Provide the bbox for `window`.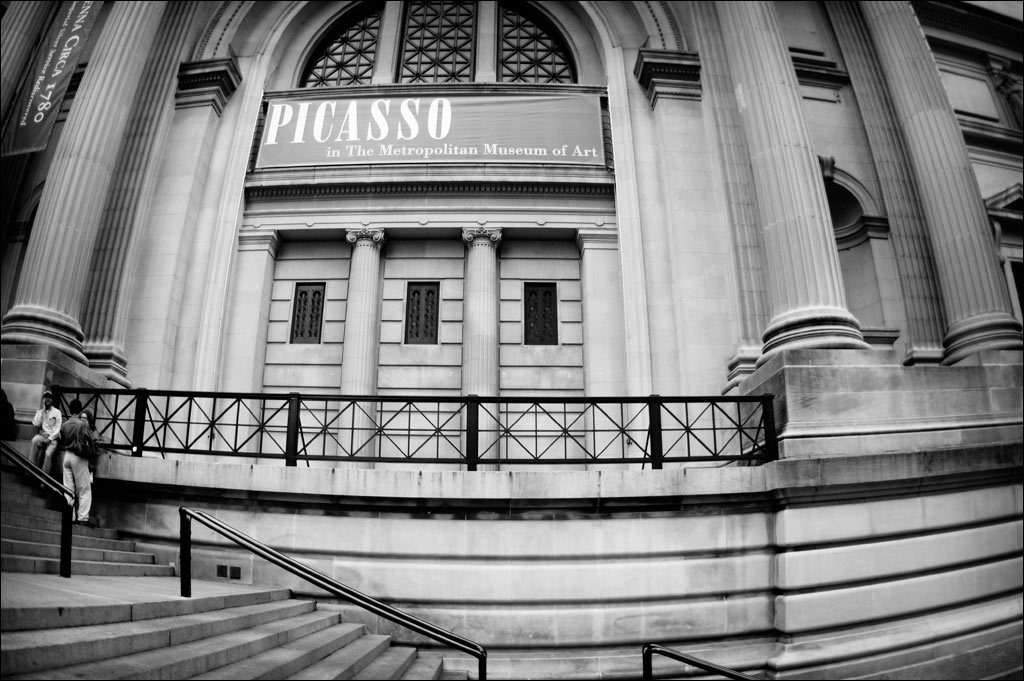
crop(501, 1, 580, 79).
